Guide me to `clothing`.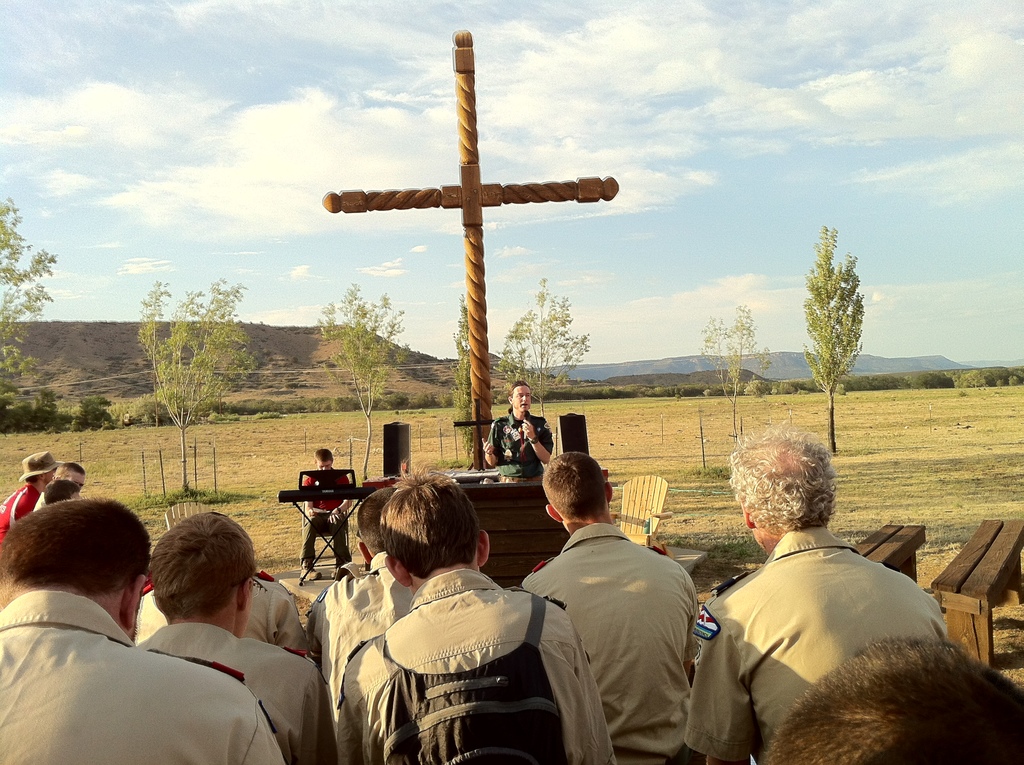
Guidance: 518, 494, 725, 751.
